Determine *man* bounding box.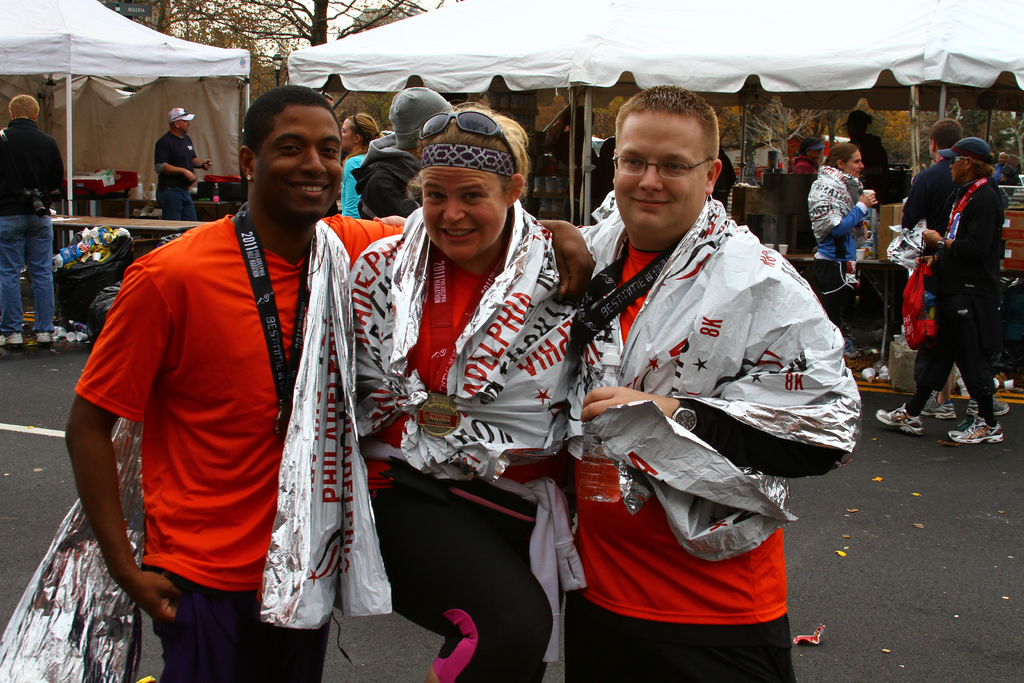
Determined: [877, 135, 1005, 448].
